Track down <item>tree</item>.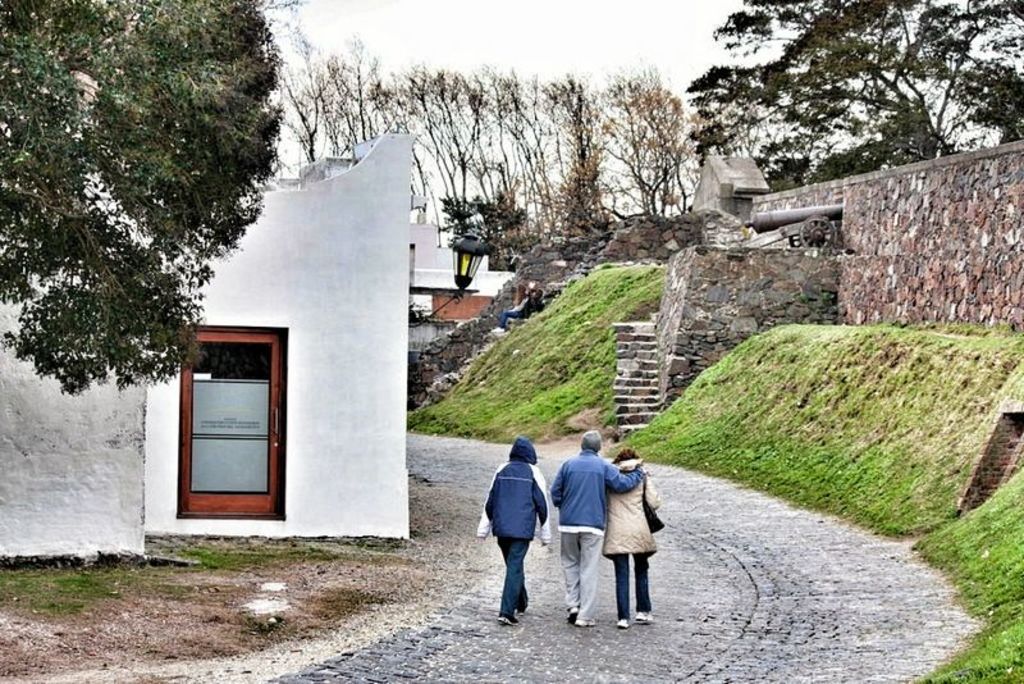
Tracked to (x1=598, y1=63, x2=705, y2=228).
